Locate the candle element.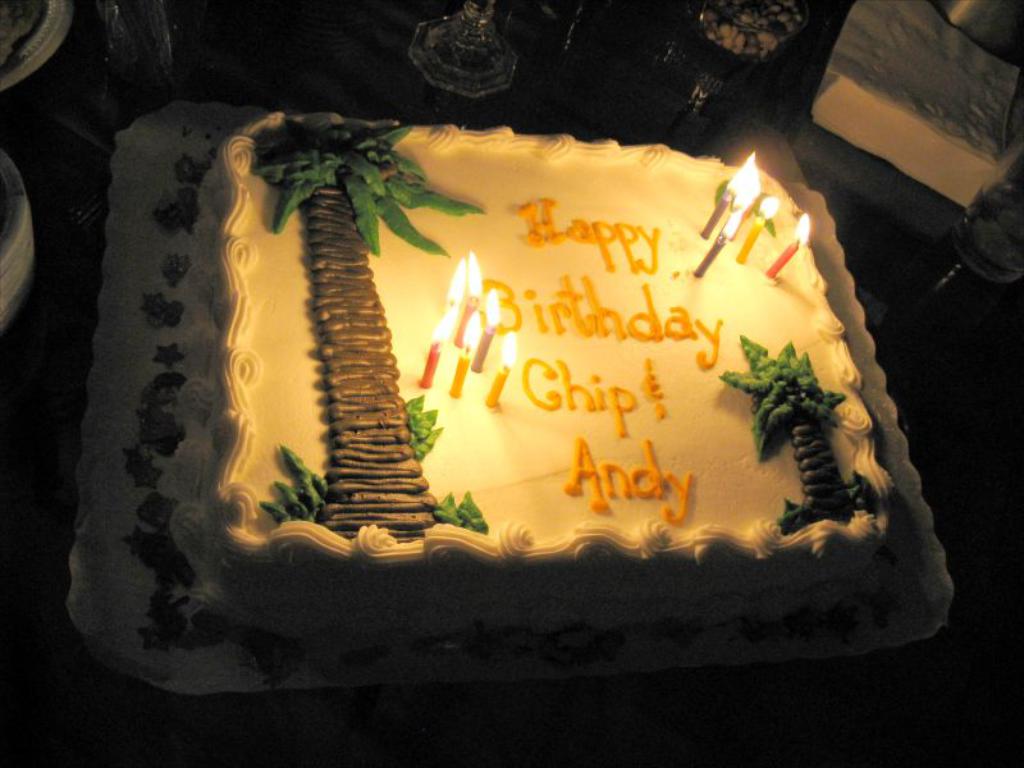
Element bbox: locate(474, 289, 499, 367).
